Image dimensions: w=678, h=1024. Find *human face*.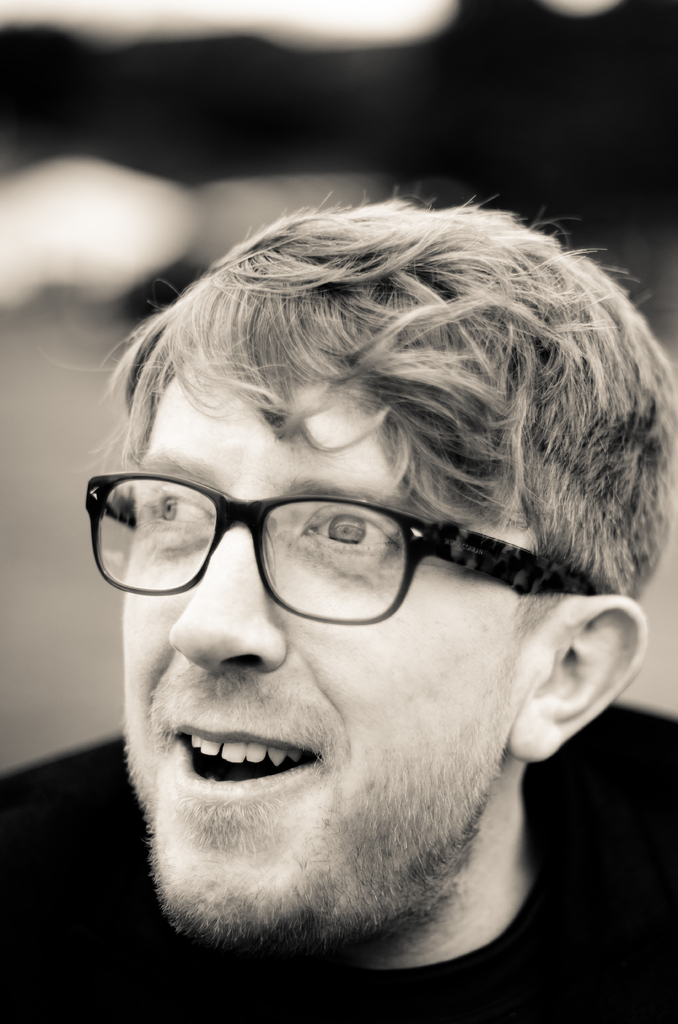
x1=116, y1=362, x2=517, y2=947.
